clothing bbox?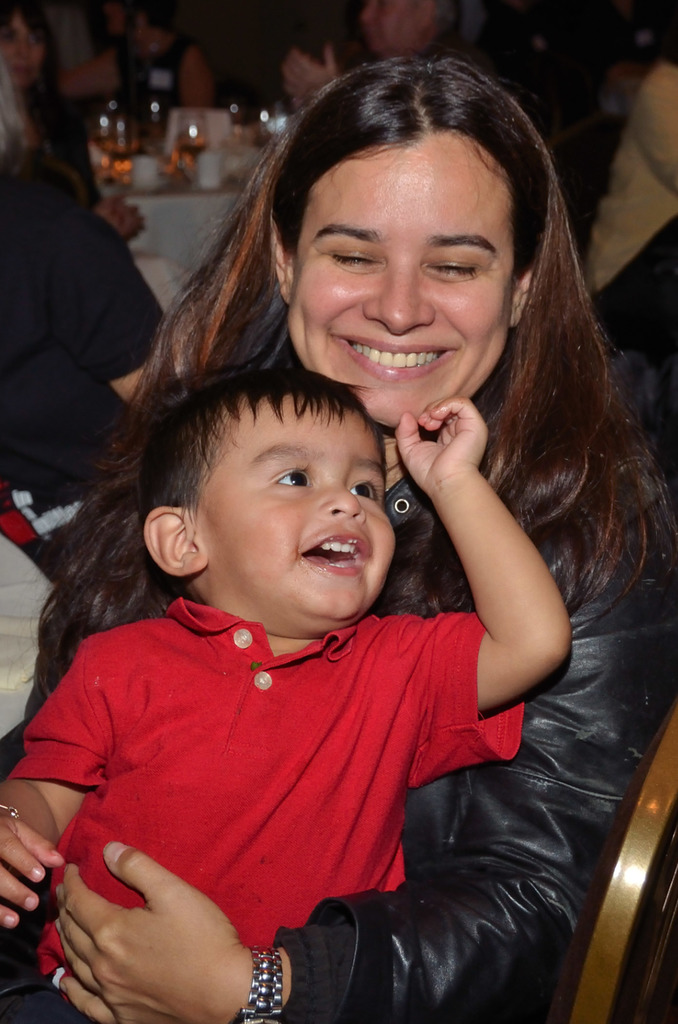
box(30, 412, 677, 1023)
